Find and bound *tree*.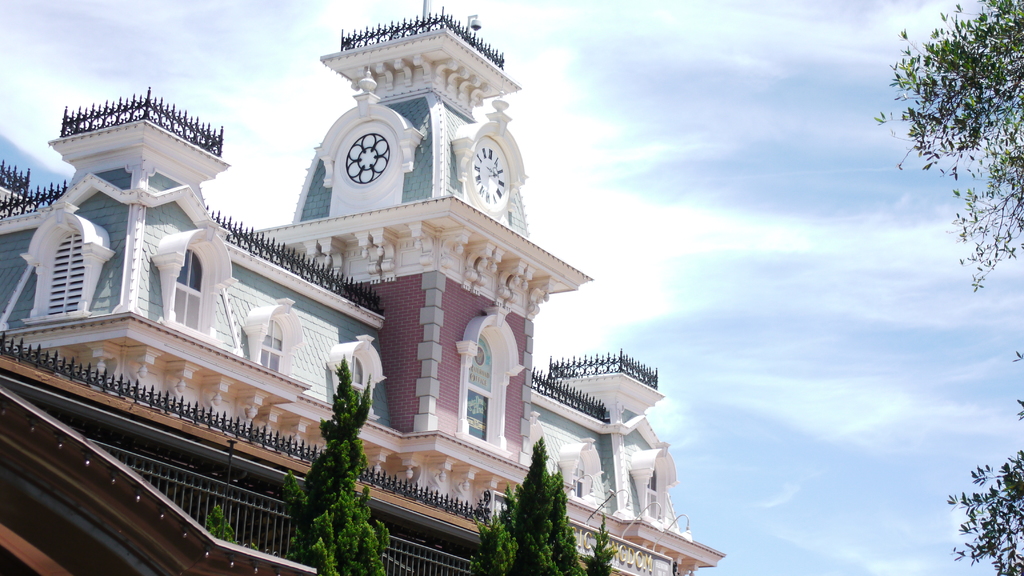
Bound: x1=468 y1=436 x2=612 y2=575.
